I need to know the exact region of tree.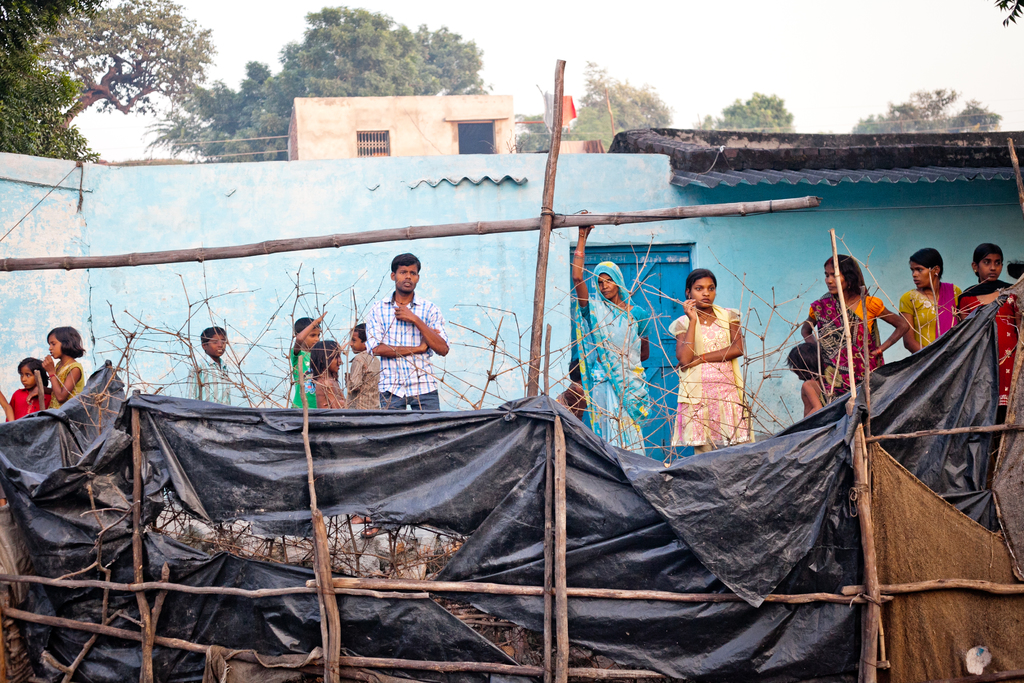
Region: <region>0, 0, 109, 171</region>.
